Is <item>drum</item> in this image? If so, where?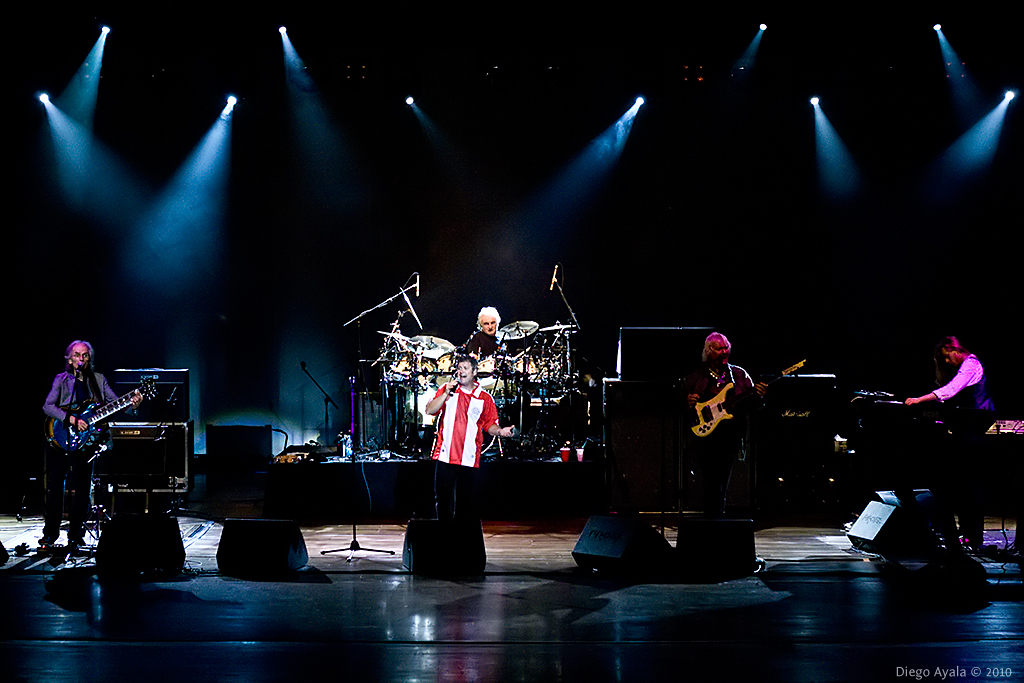
Yes, at box(514, 358, 551, 385).
